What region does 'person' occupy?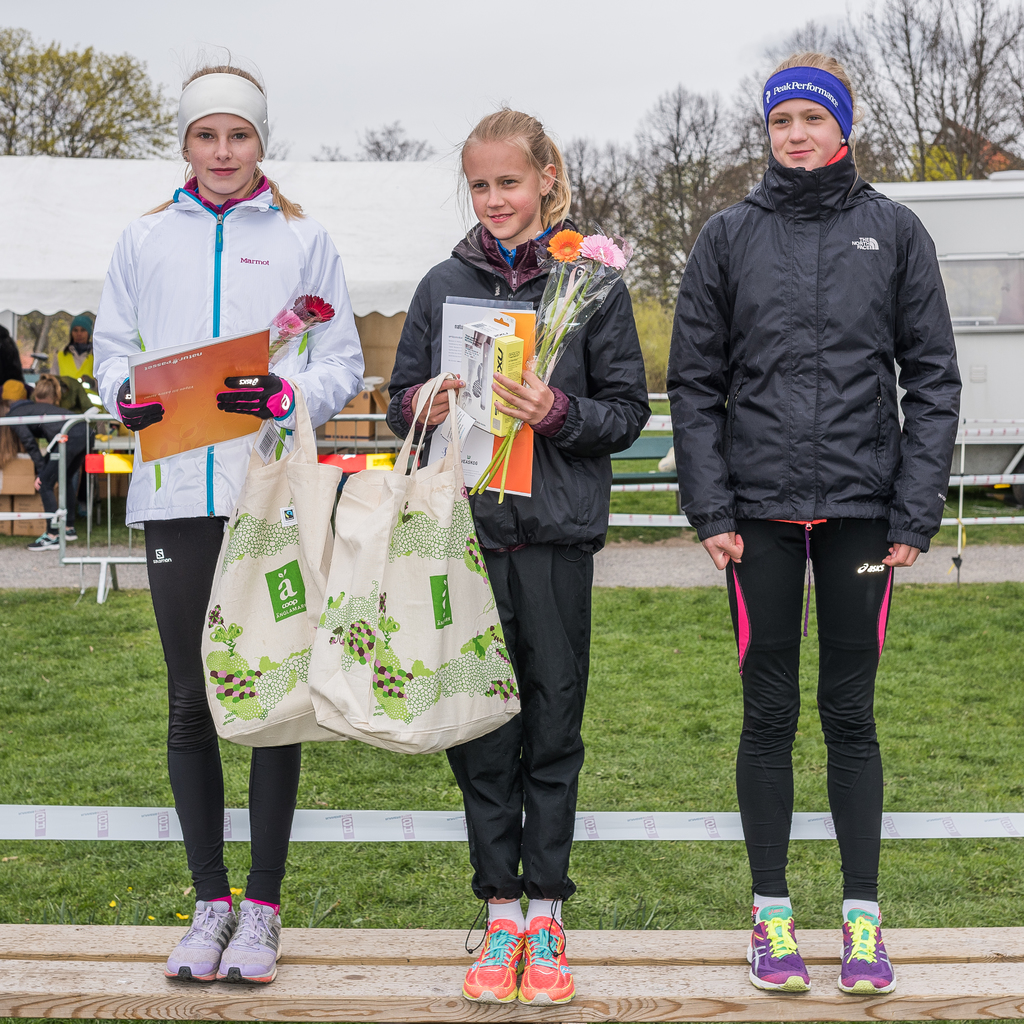
BBox(0, 395, 106, 552).
